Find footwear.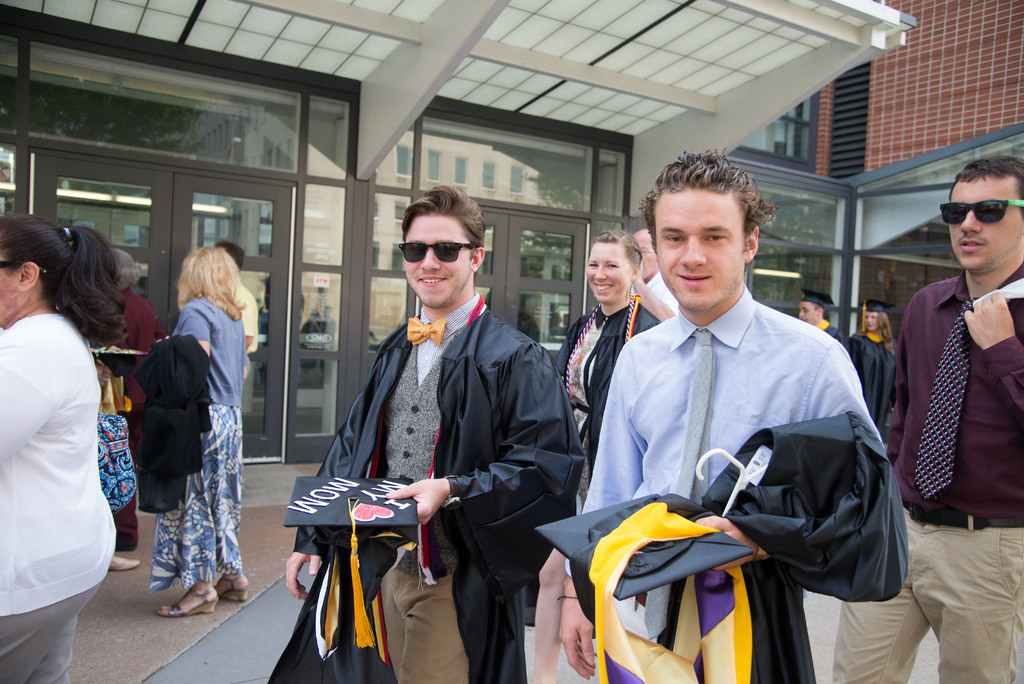
box=[216, 574, 249, 605].
